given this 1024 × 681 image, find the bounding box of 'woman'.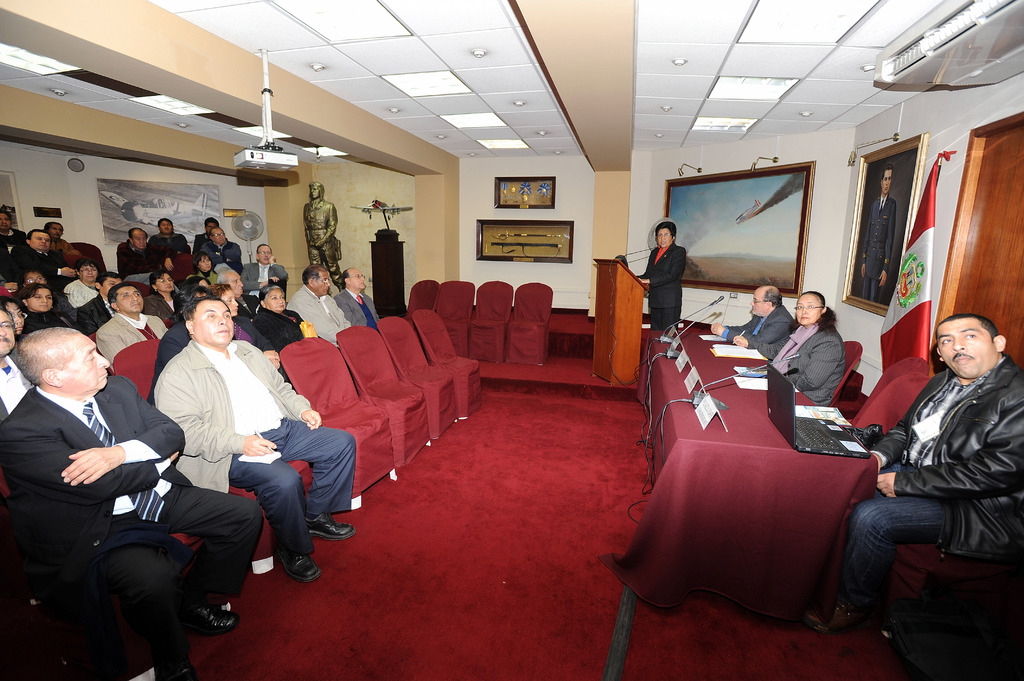
<bbox>181, 247, 219, 284</bbox>.
